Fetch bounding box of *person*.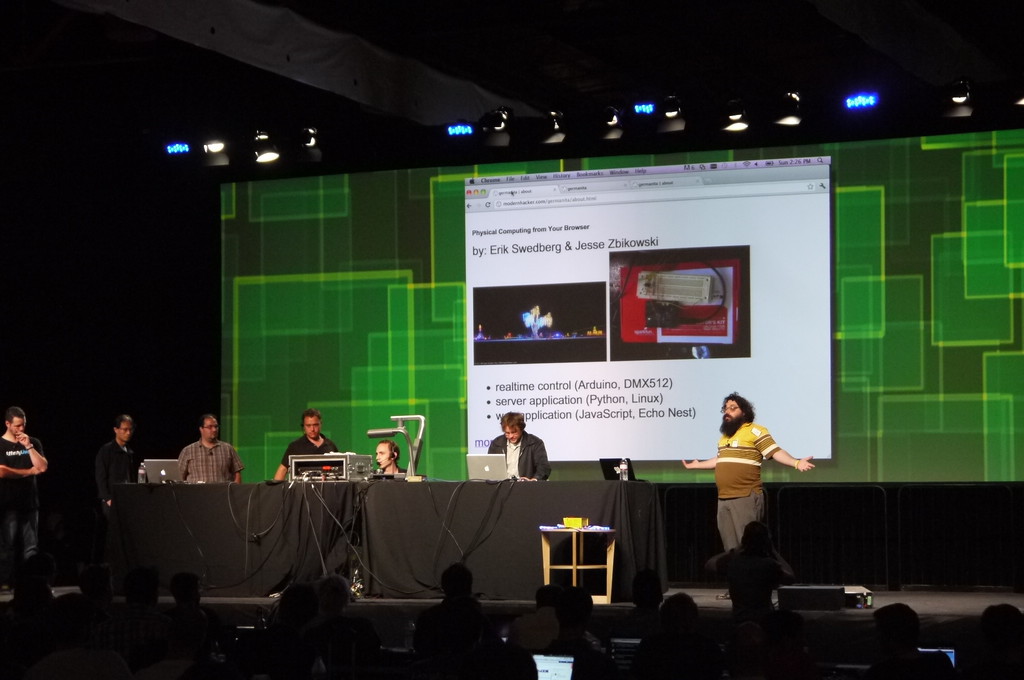
Bbox: 486/412/548/482.
